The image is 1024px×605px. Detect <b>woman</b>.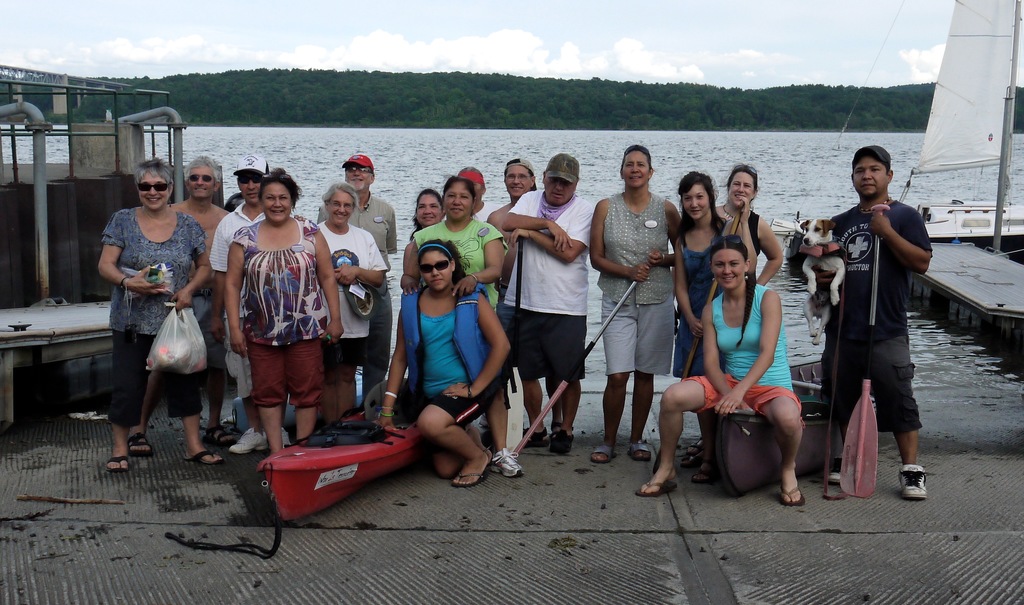
Detection: (409, 189, 440, 236).
